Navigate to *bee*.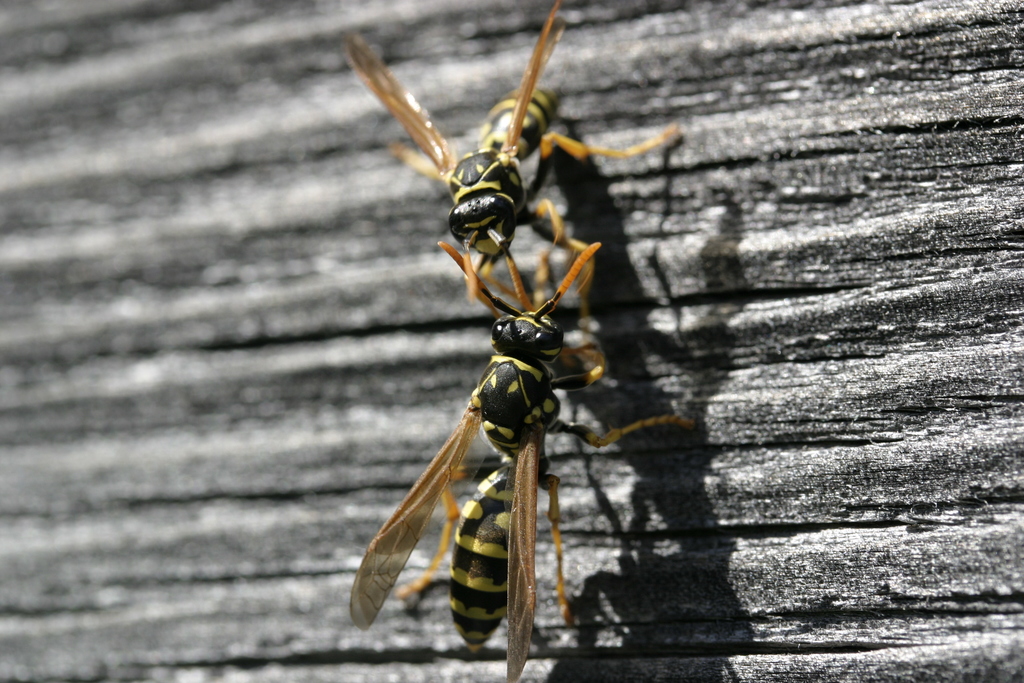
Navigation target: 347/236/632/645.
